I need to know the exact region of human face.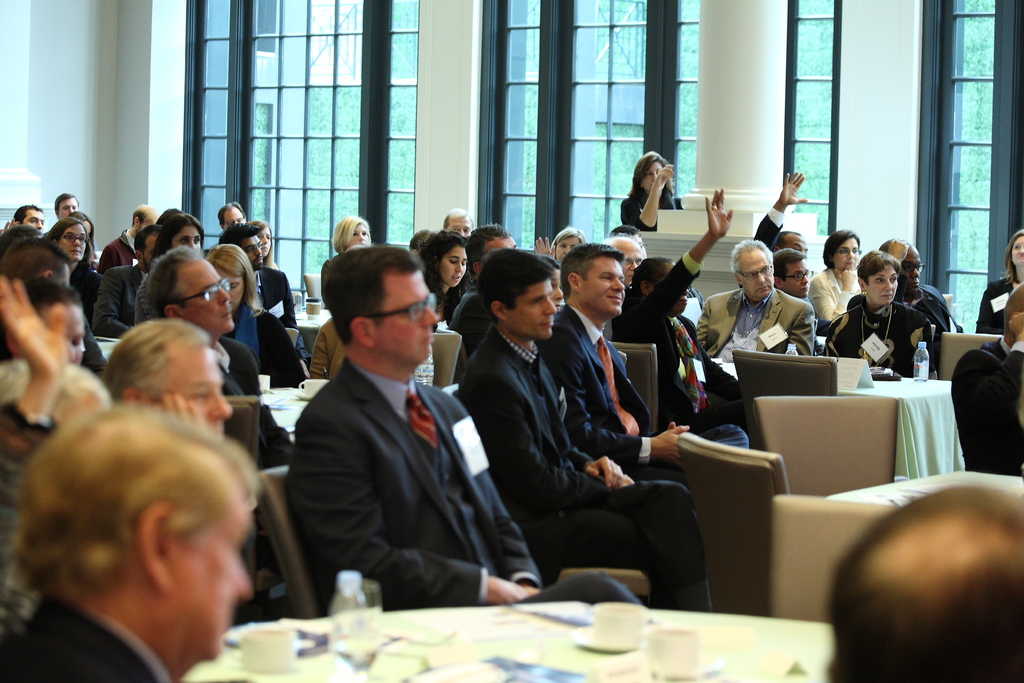
Region: x1=438, y1=247, x2=467, y2=285.
